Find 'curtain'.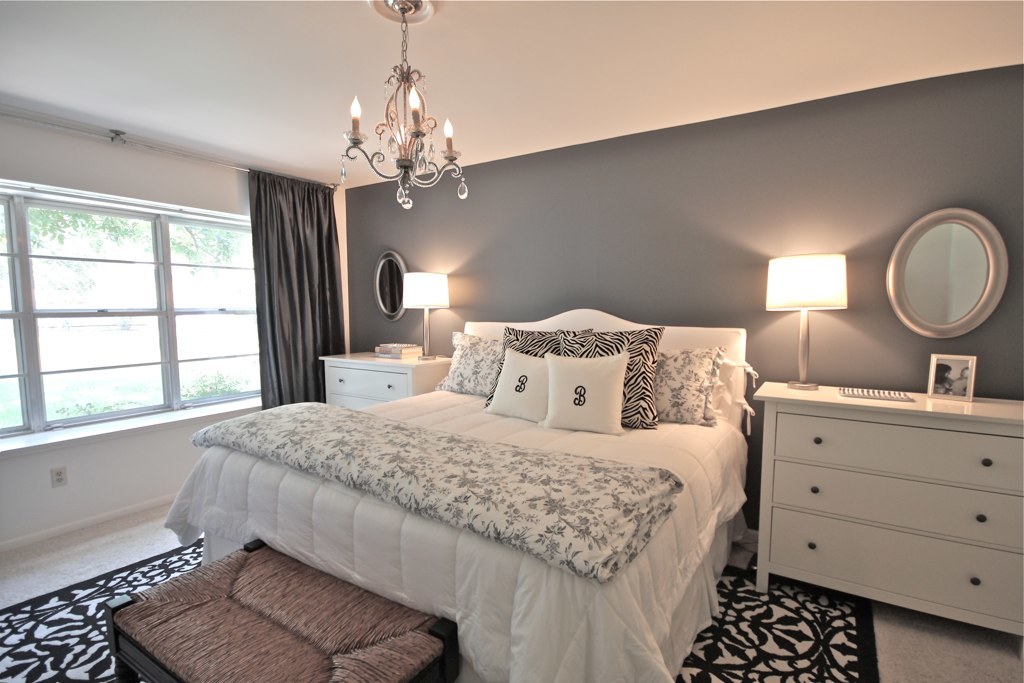
<region>241, 153, 337, 412</region>.
